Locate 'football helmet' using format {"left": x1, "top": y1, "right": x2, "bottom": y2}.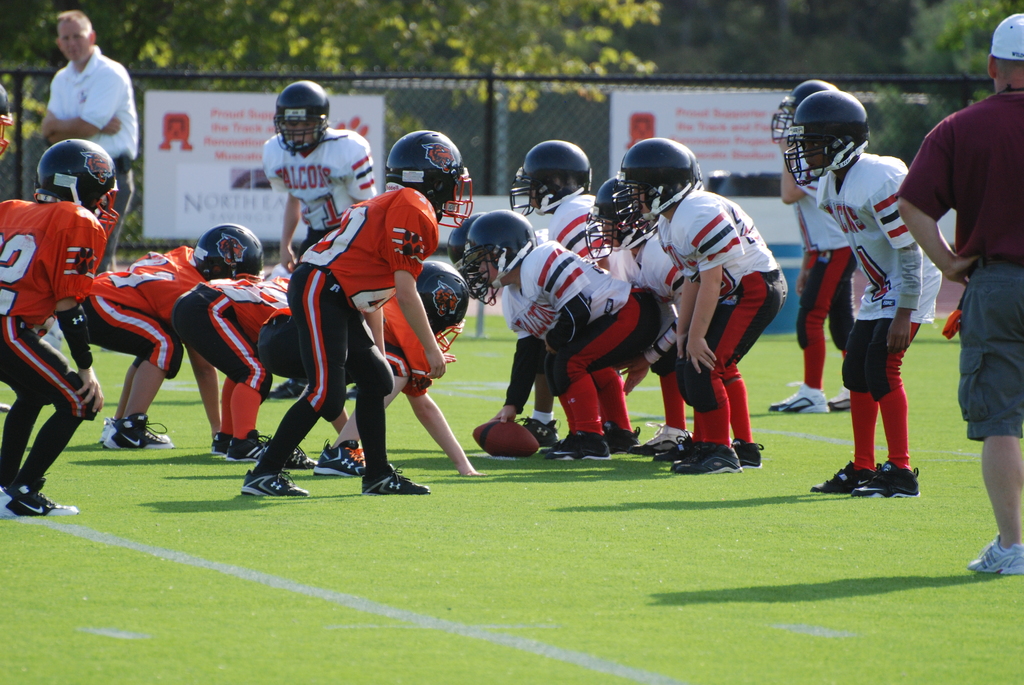
{"left": 609, "top": 138, "right": 705, "bottom": 227}.
